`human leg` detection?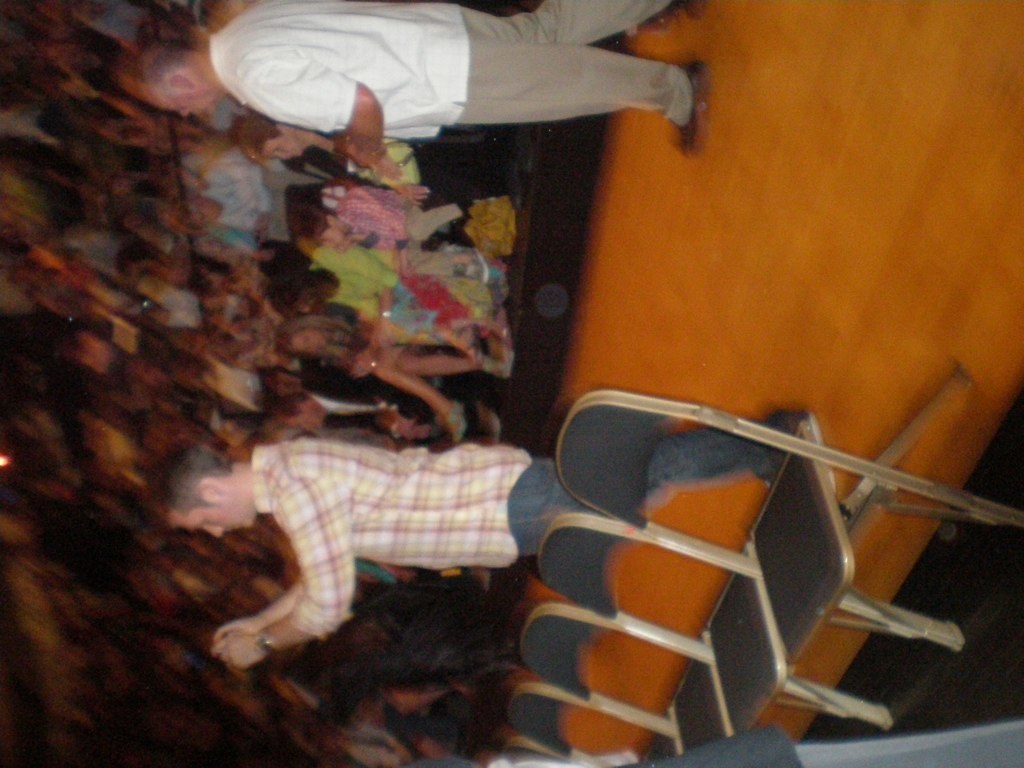
[x1=510, y1=406, x2=841, y2=546]
